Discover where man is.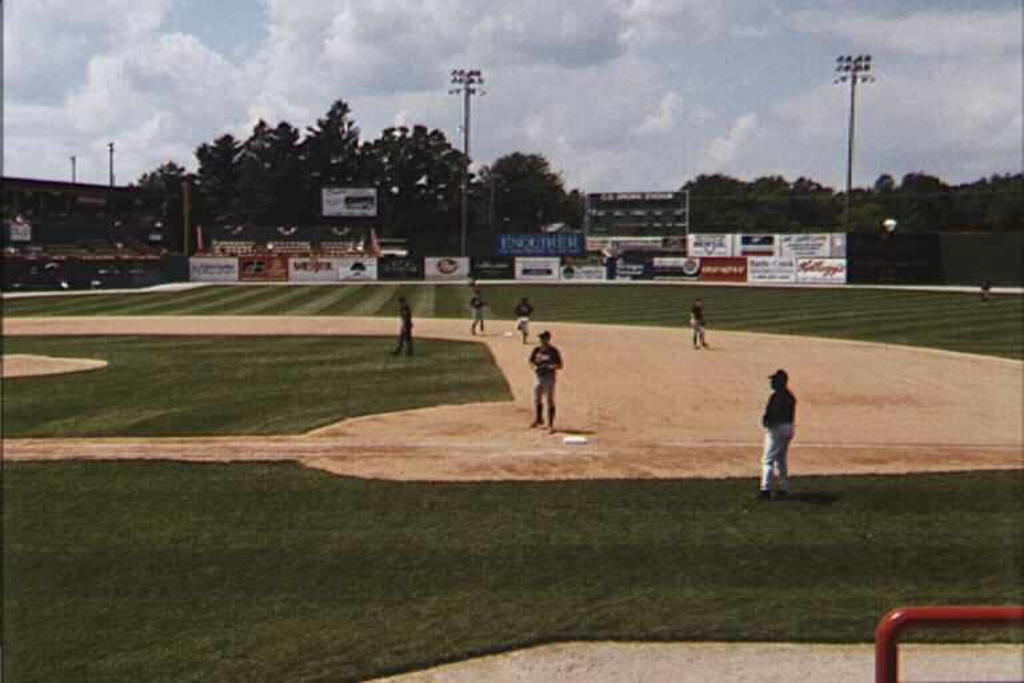
Discovered at rect(687, 295, 715, 351).
